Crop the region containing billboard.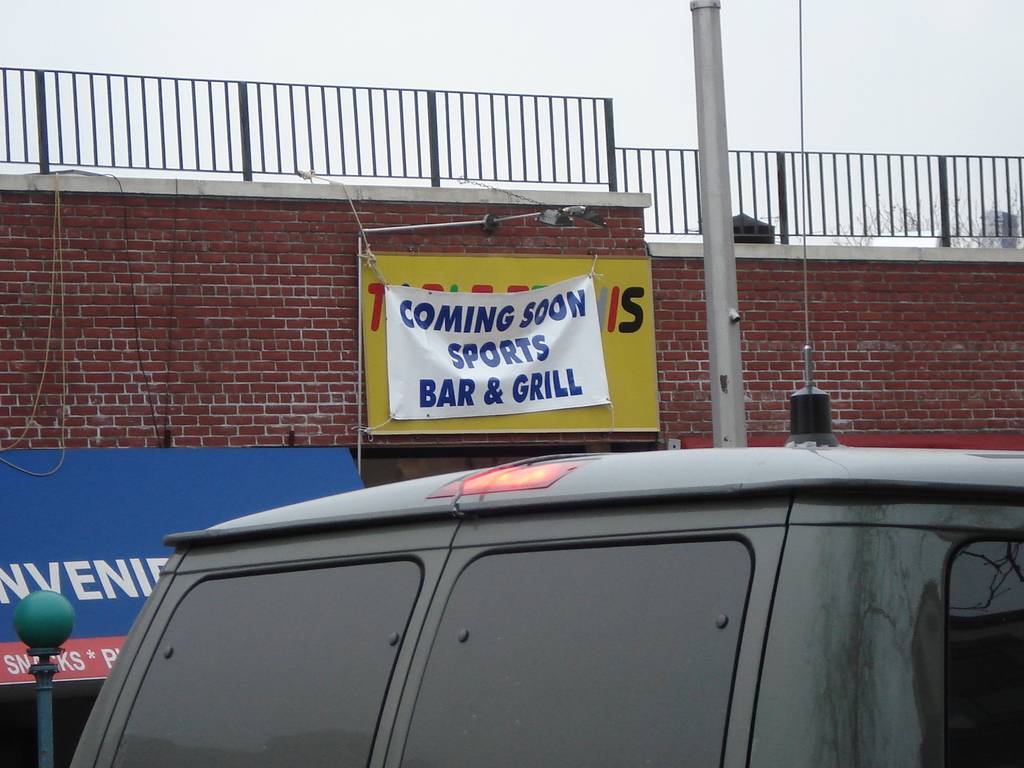
Crop region: l=0, t=444, r=348, b=689.
